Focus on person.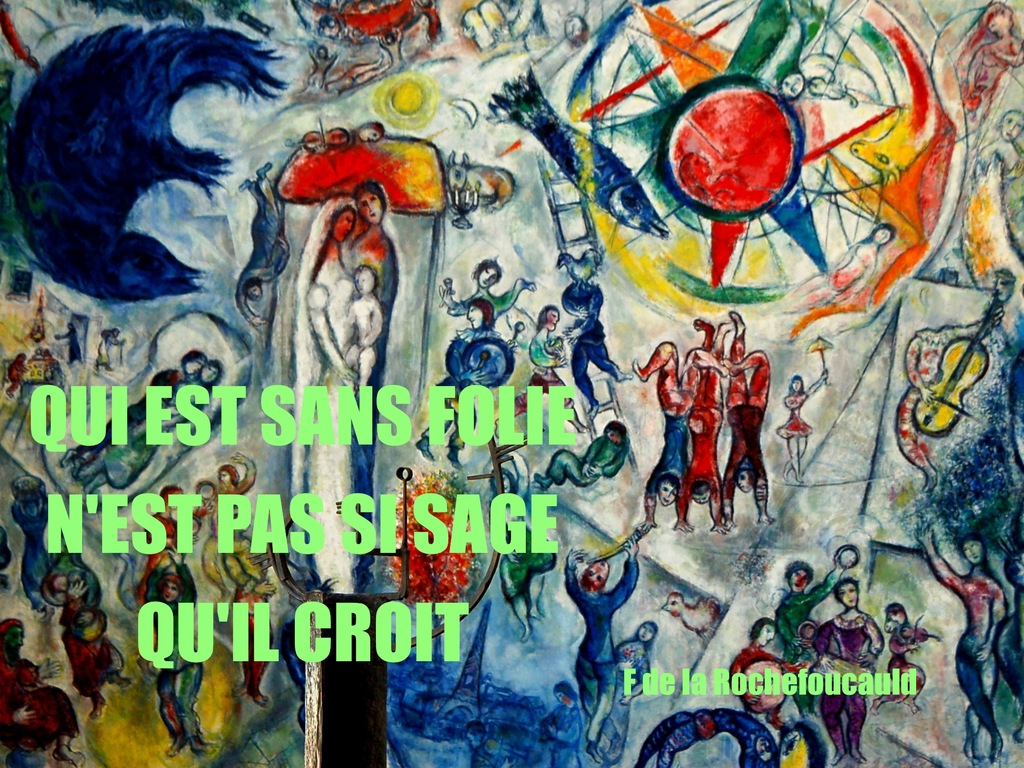
Focused at (left=913, top=521, right=1006, bottom=764).
